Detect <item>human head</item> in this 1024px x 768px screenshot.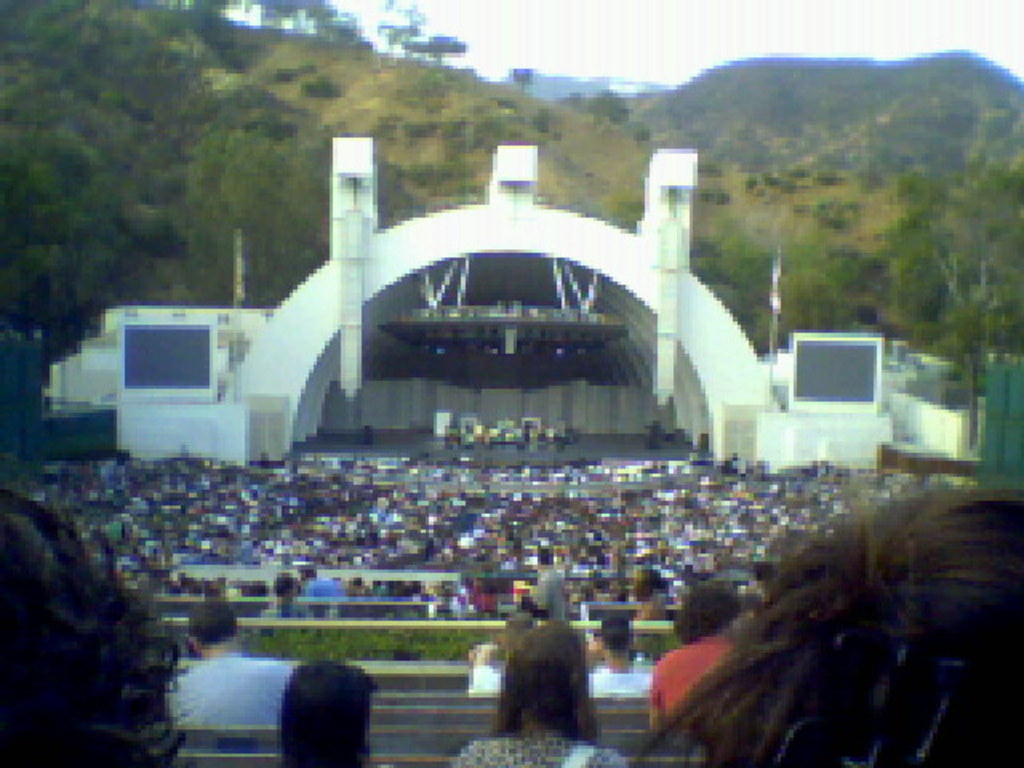
Detection: left=277, top=661, right=387, bottom=766.
